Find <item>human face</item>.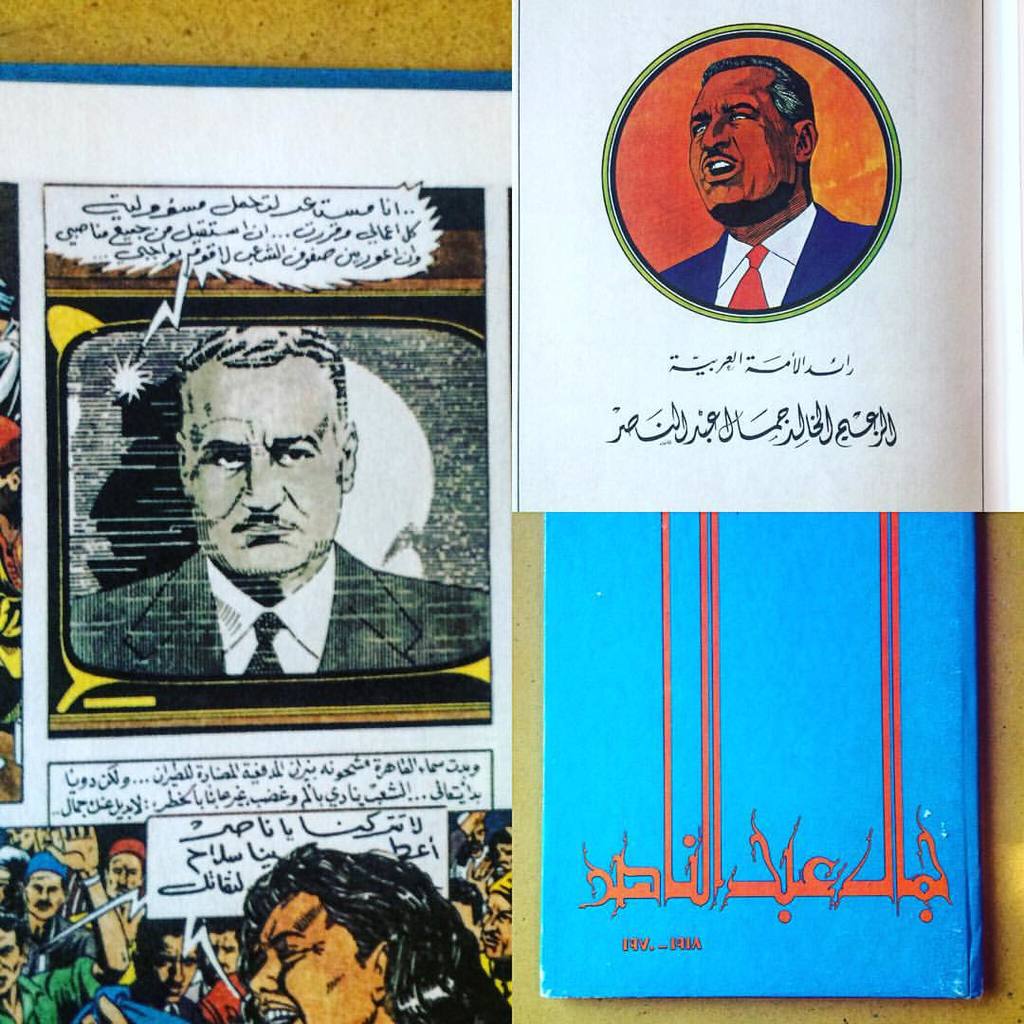
left=111, top=850, right=139, bottom=893.
